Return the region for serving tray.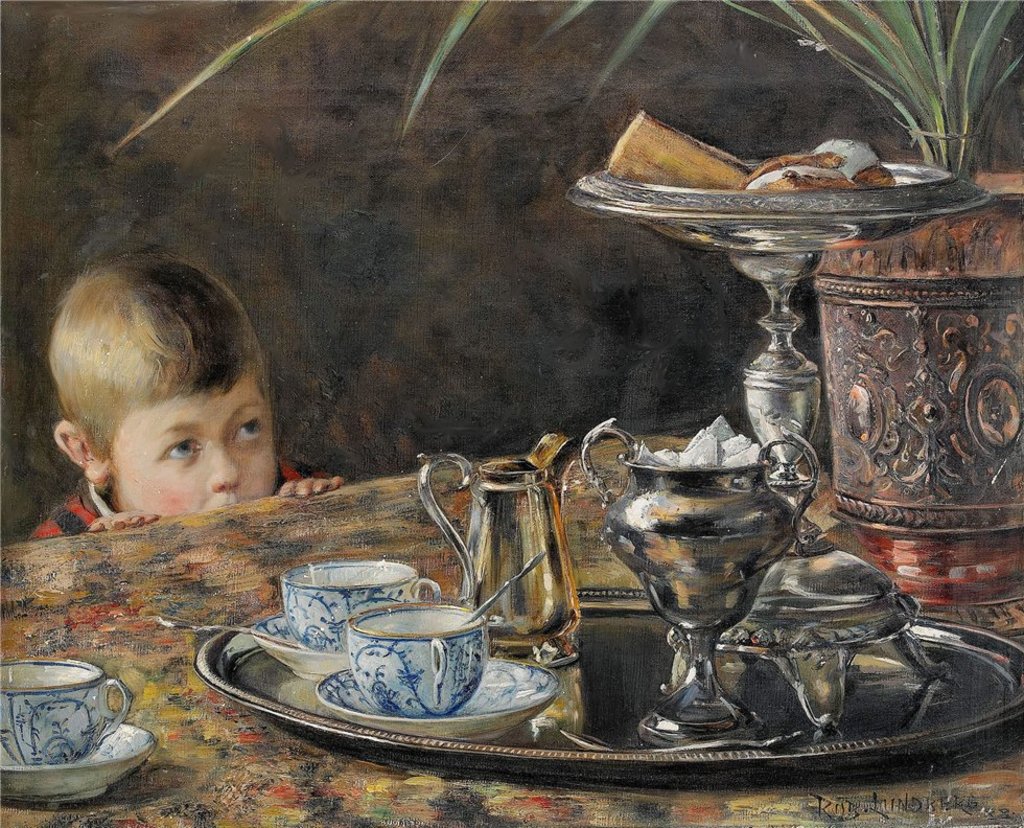
[x1=195, y1=585, x2=1023, y2=782].
